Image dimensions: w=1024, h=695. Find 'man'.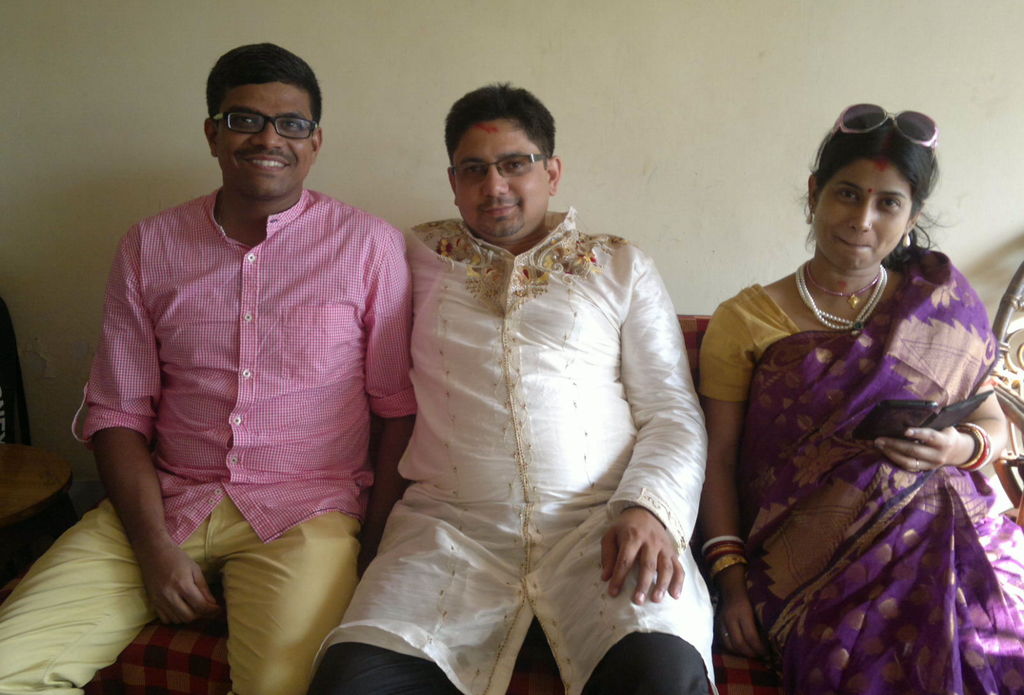
[81, 29, 428, 676].
